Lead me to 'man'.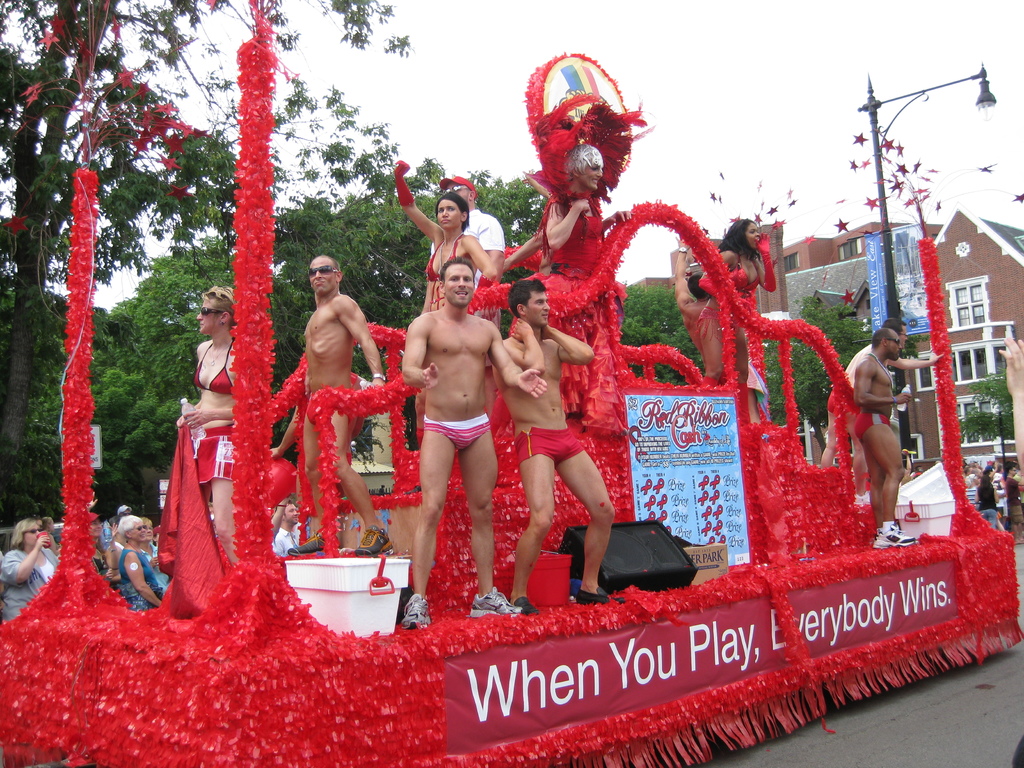
Lead to 497,269,623,611.
